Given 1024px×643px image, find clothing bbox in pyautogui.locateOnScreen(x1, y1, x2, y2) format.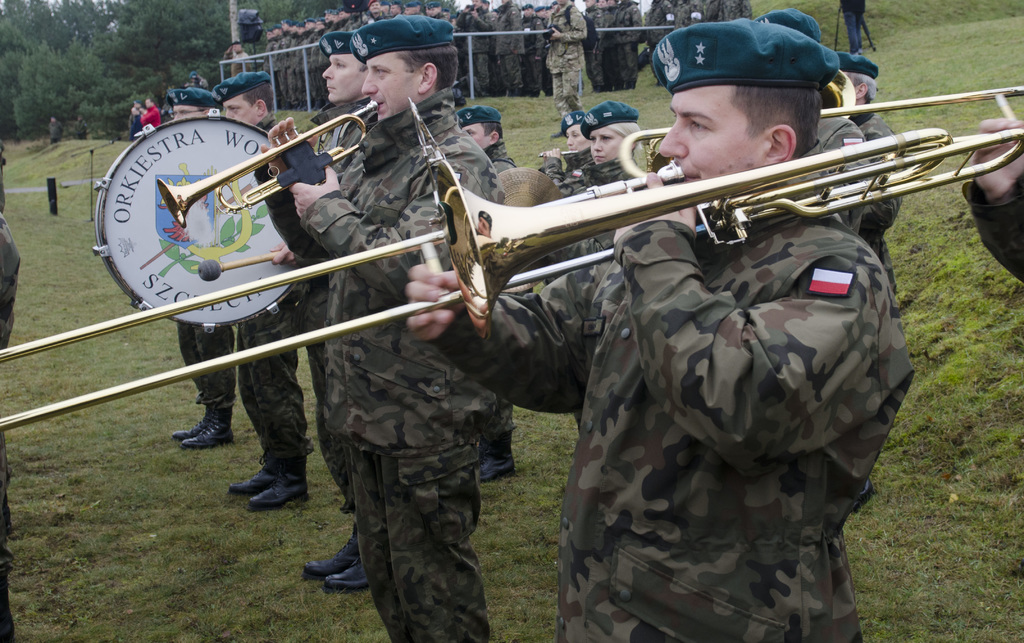
pyautogui.locateOnScreen(547, 4, 588, 125).
